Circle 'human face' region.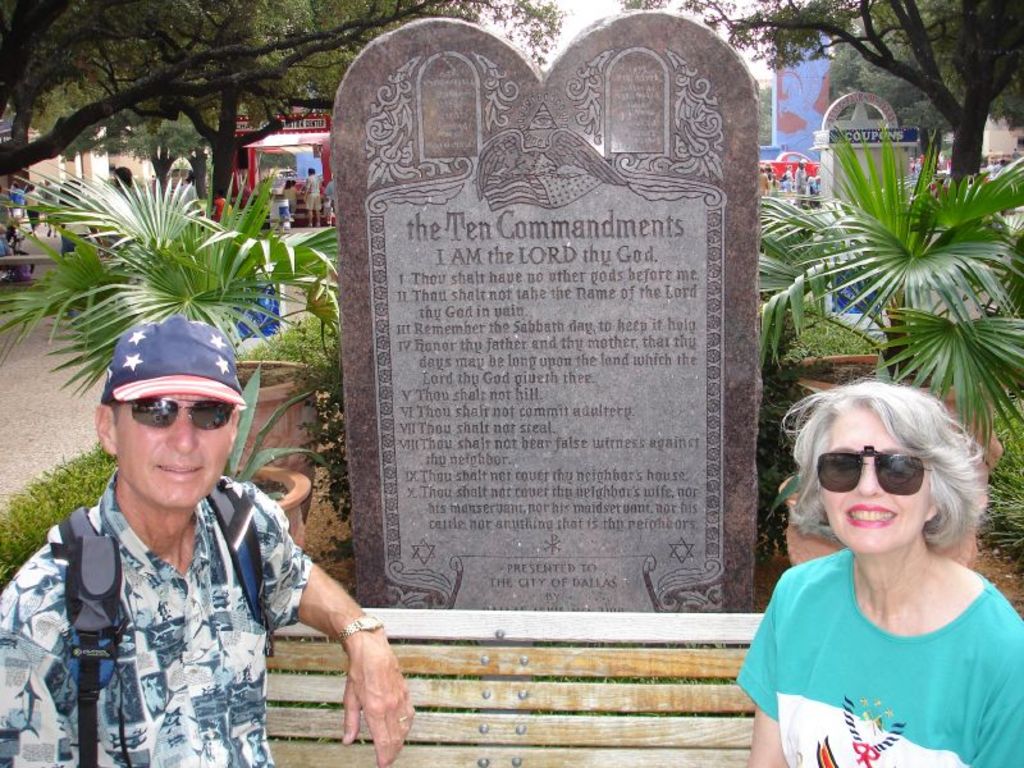
Region: x1=819 y1=411 x2=931 y2=558.
